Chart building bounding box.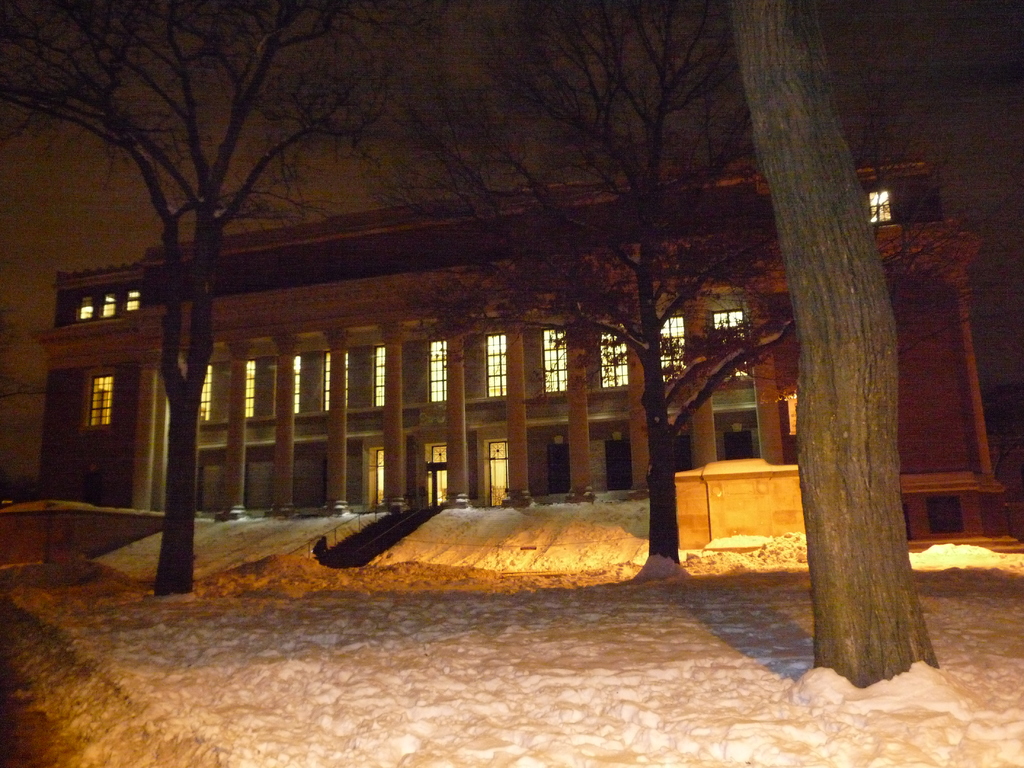
Charted: <bbox>20, 161, 997, 549</bbox>.
